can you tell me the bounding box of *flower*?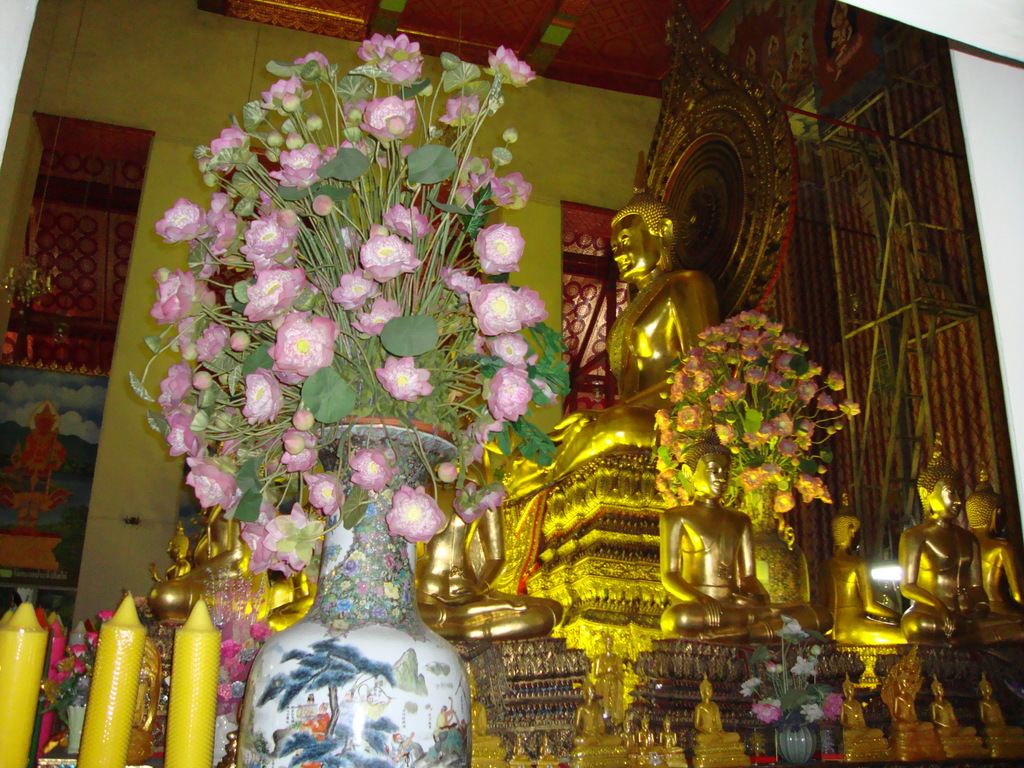
<box>88,634,100,644</box>.
